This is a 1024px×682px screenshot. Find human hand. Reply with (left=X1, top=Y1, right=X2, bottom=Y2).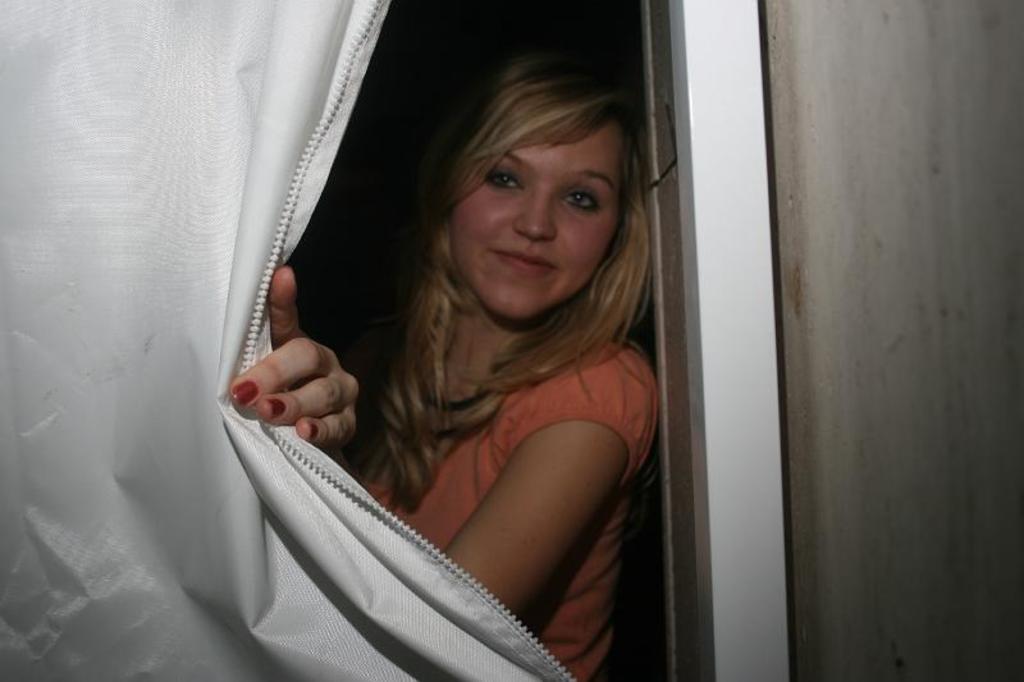
(left=242, top=256, right=344, bottom=445).
